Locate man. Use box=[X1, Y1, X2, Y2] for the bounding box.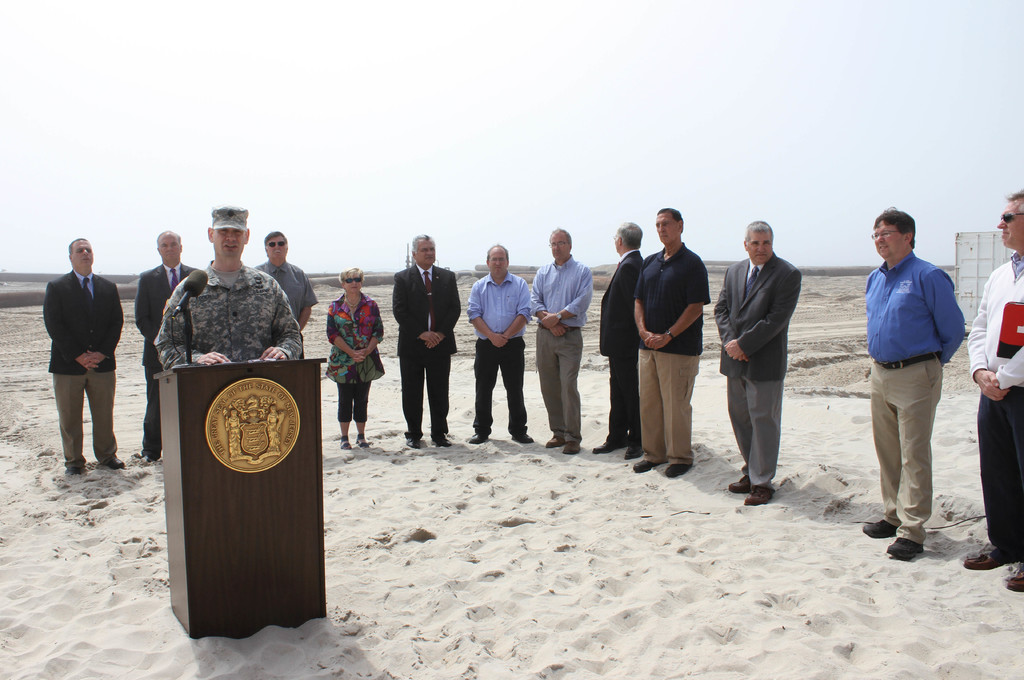
box=[630, 206, 712, 476].
